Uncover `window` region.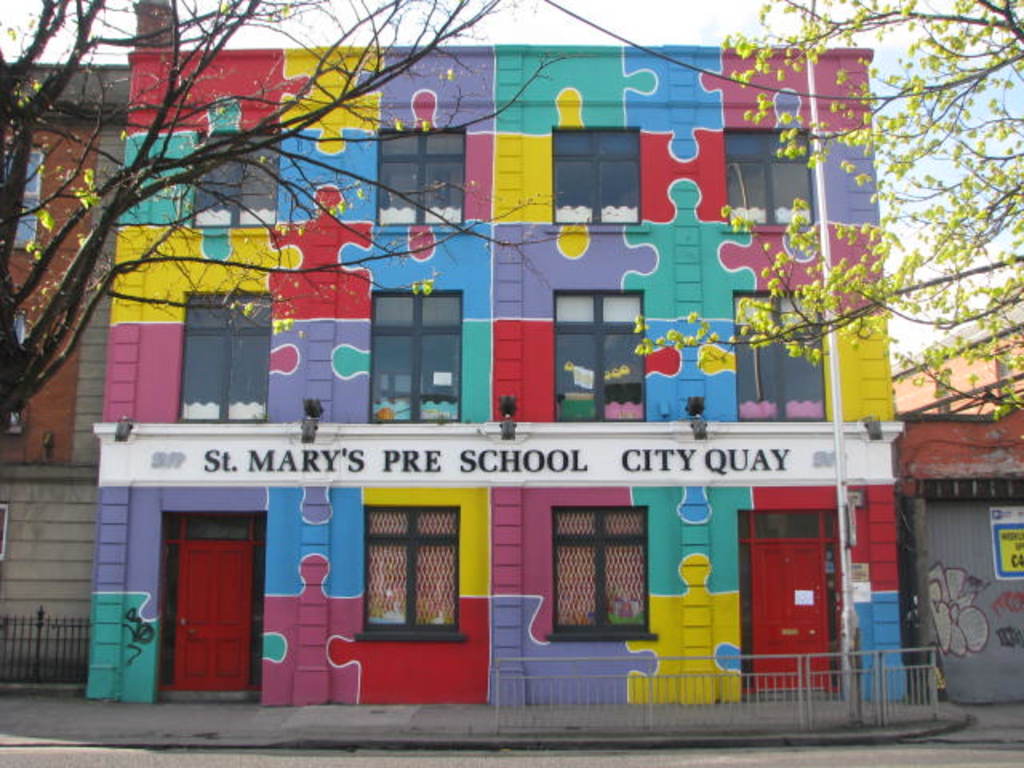
Uncovered: crop(554, 131, 642, 229).
